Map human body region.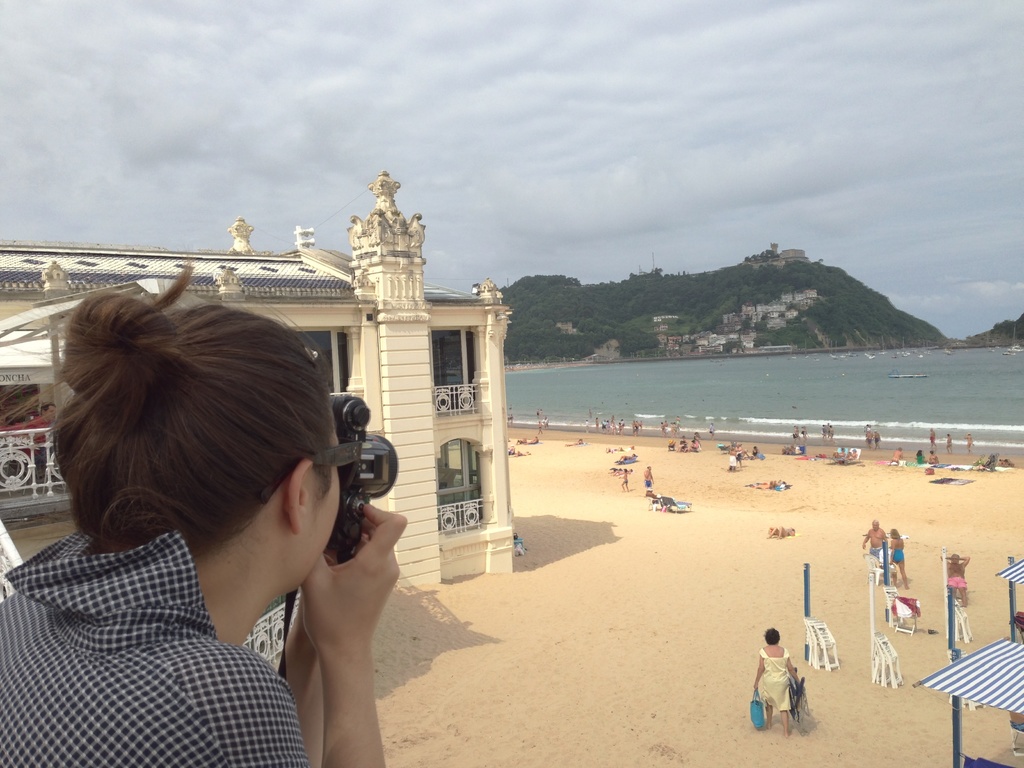
Mapped to Rect(678, 435, 687, 454).
